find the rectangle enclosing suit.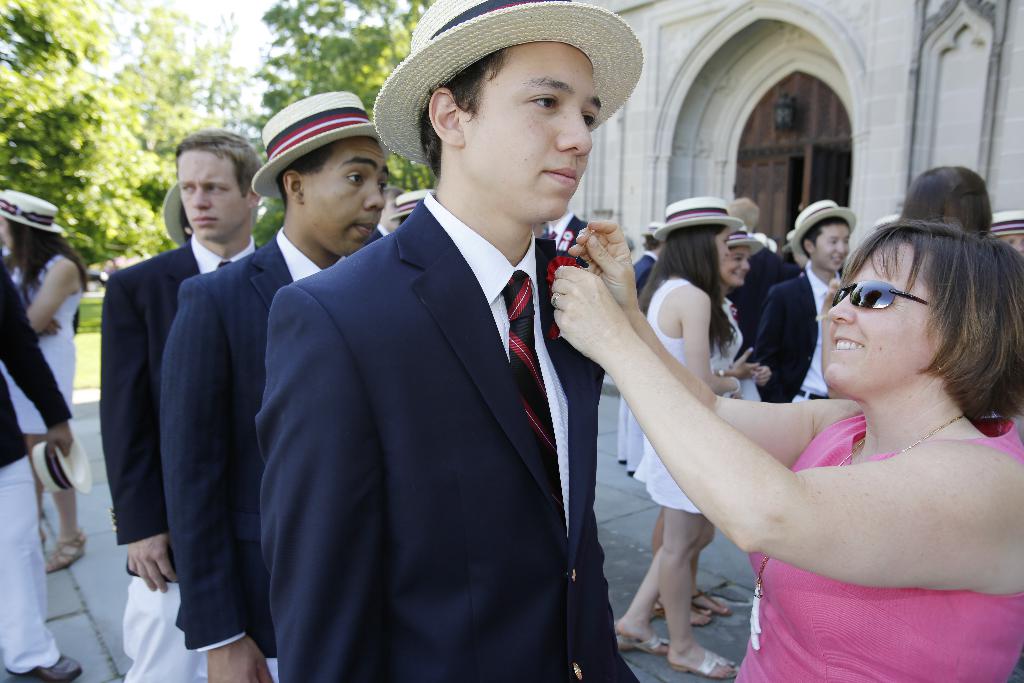
{"left": 544, "top": 215, "right": 591, "bottom": 252}.
